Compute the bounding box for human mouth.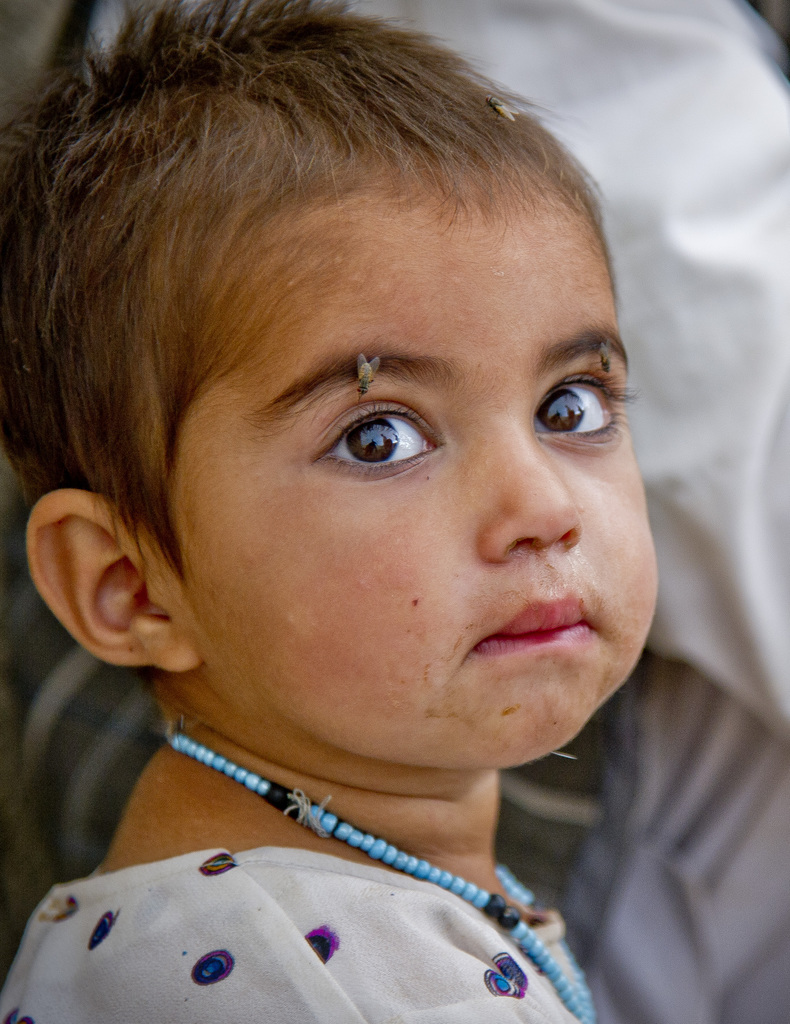
[462, 614, 618, 700].
